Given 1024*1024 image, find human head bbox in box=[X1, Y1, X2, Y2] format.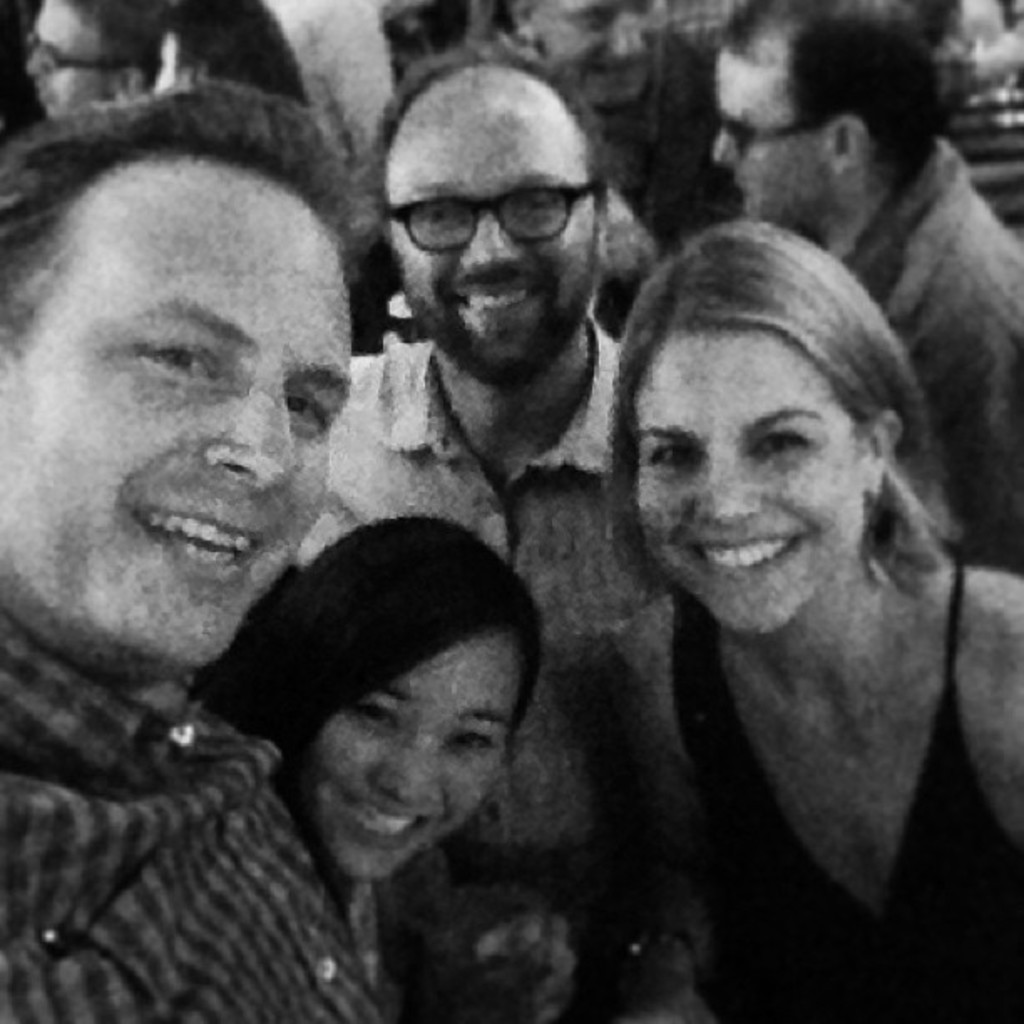
box=[20, 55, 345, 668].
